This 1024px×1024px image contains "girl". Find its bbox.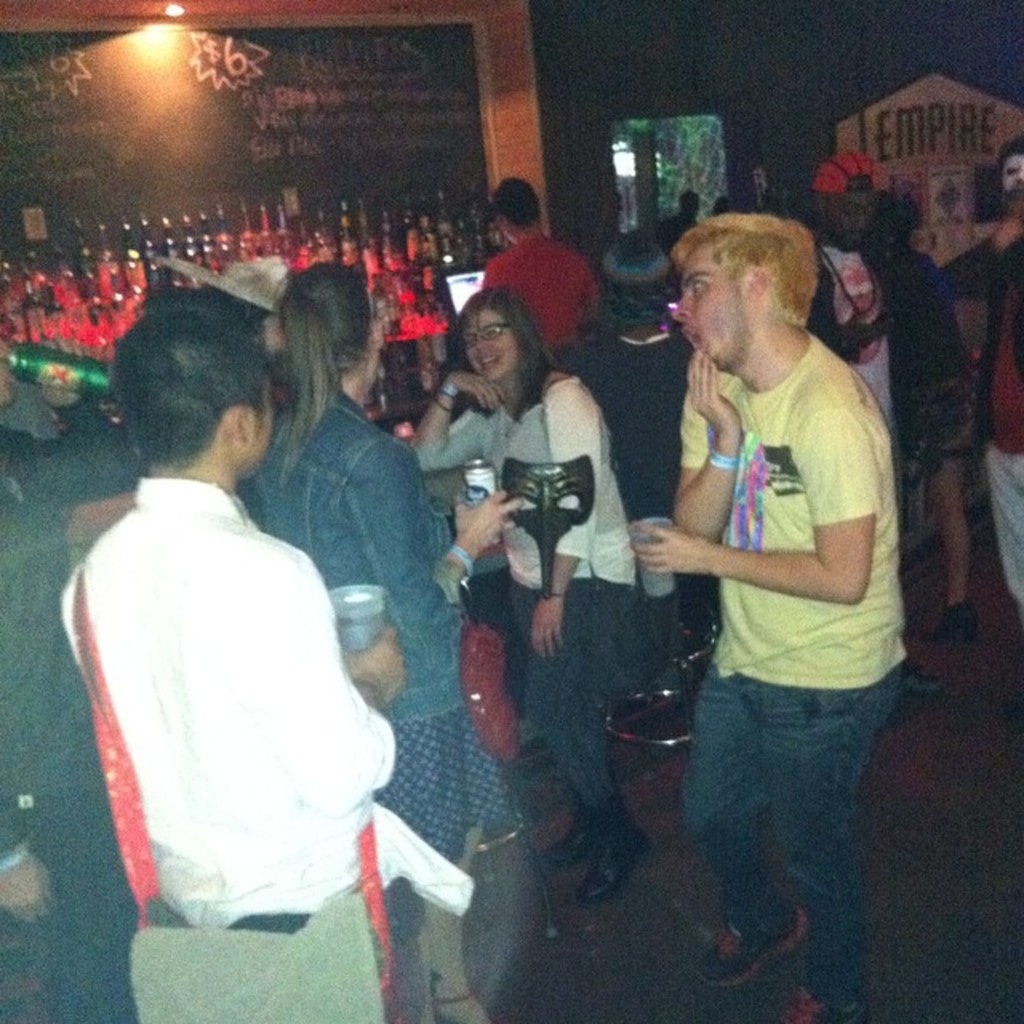
region(416, 288, 645, 902).
